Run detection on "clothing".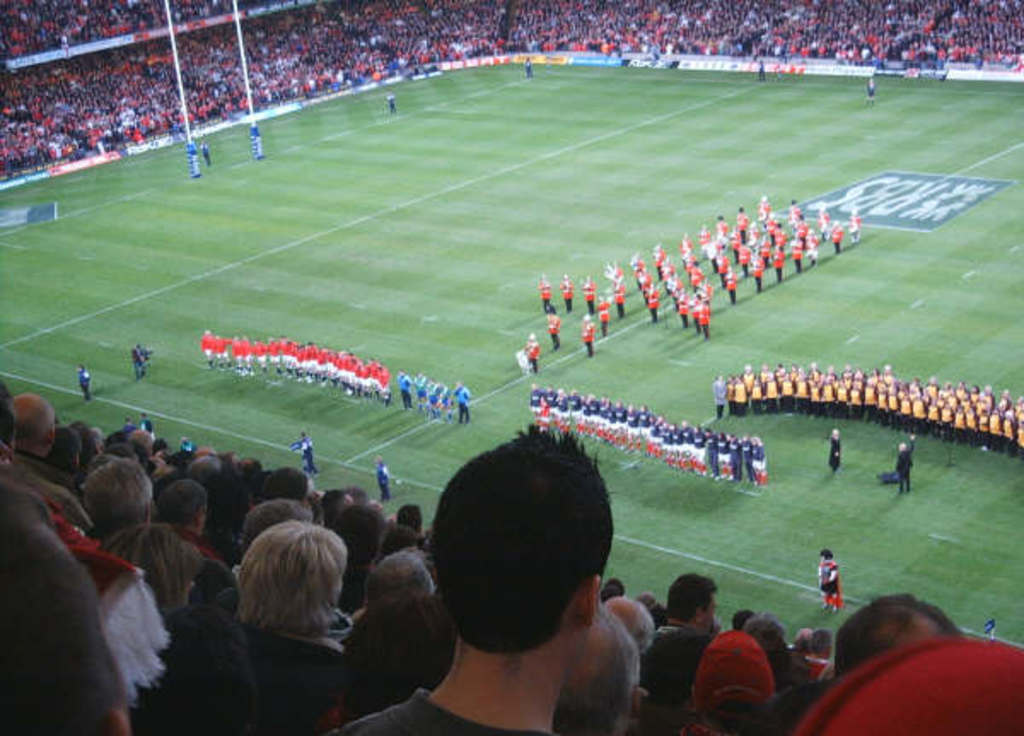
Result: BBox(678, 301, 693, 328).
